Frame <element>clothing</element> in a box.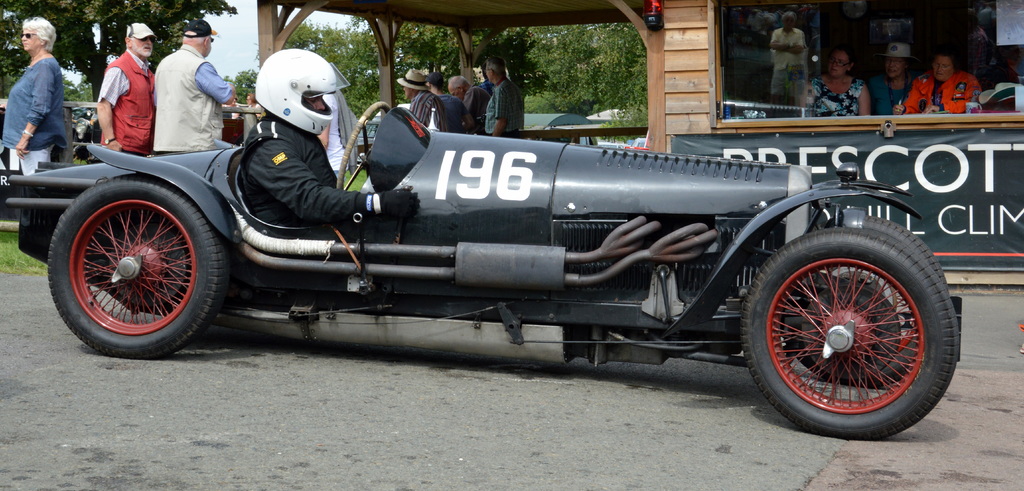
766,33,804,108.
